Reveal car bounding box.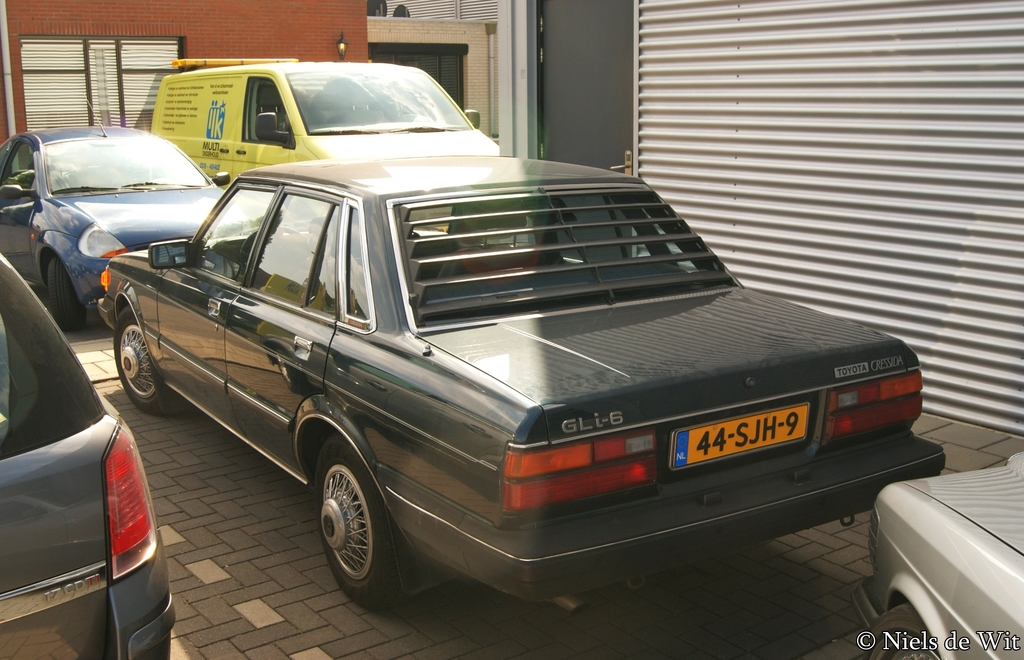
Revealed: crop(3, 125, 241, 329).
